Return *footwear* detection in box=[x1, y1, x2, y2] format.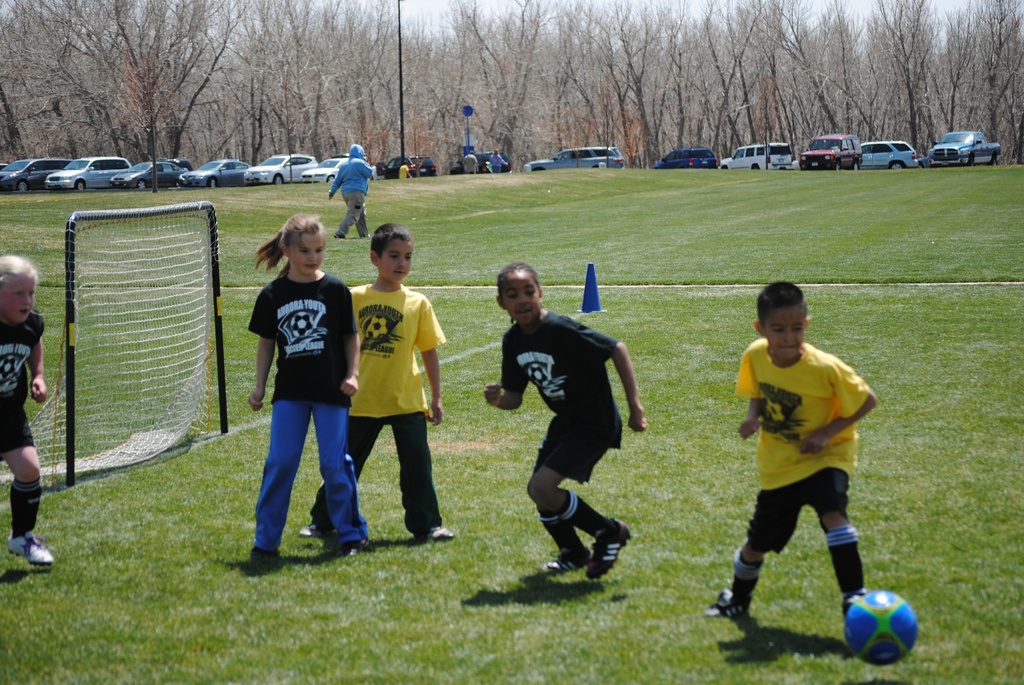
box=[538, 515, 623, 584].
